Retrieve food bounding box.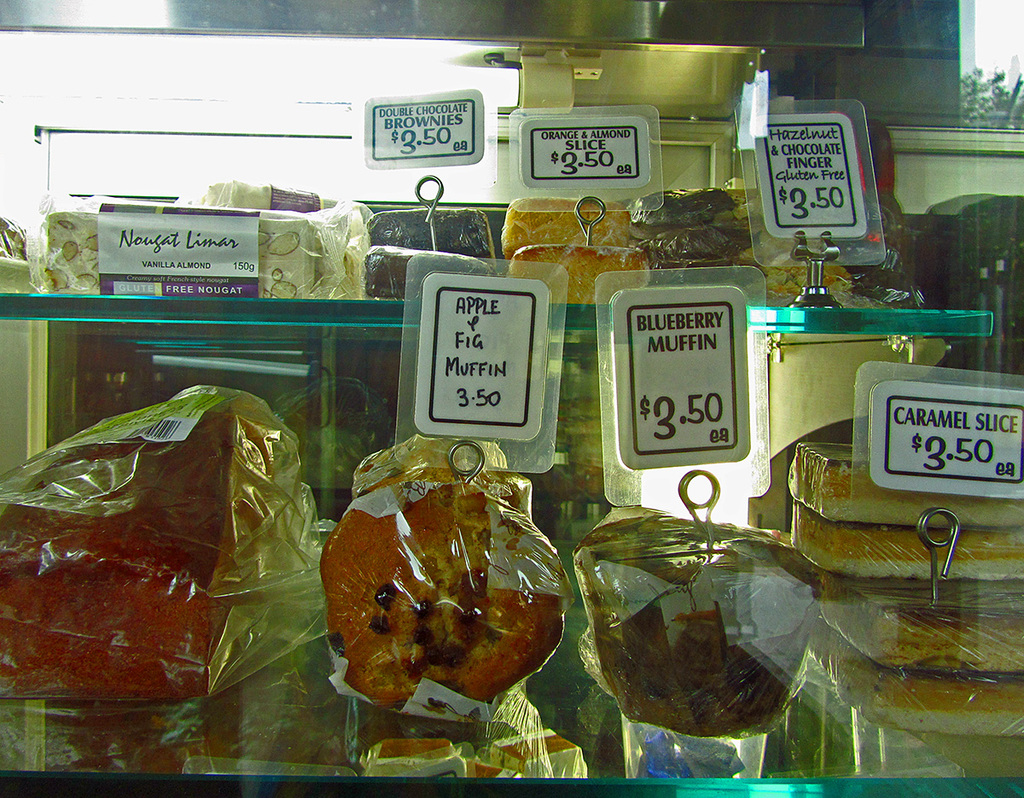
Bounding box: <box>650,224,748,273</box>.
